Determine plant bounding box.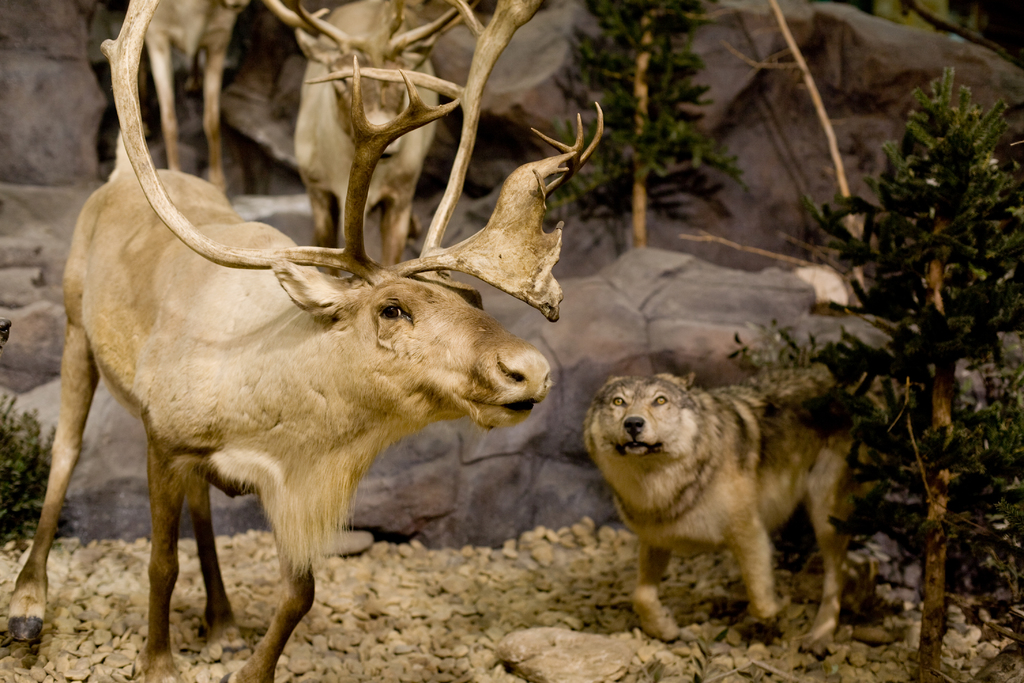
Determined: x1=0 y1=391 x2=83 y2=546.
